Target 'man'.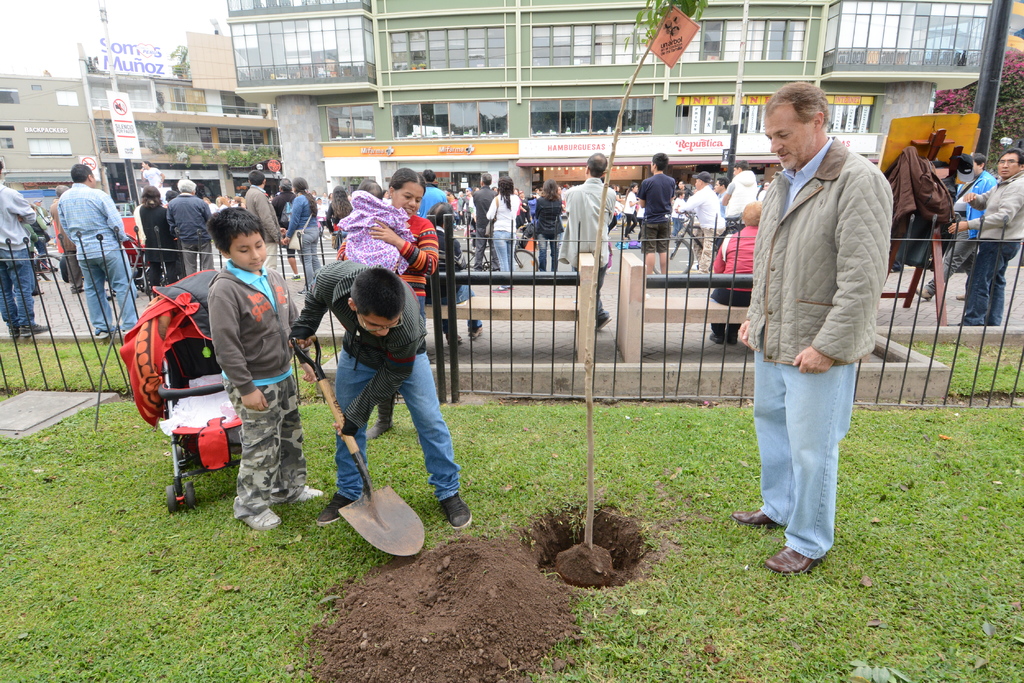
Target region: bbox=(47, 184, 79, 292).
